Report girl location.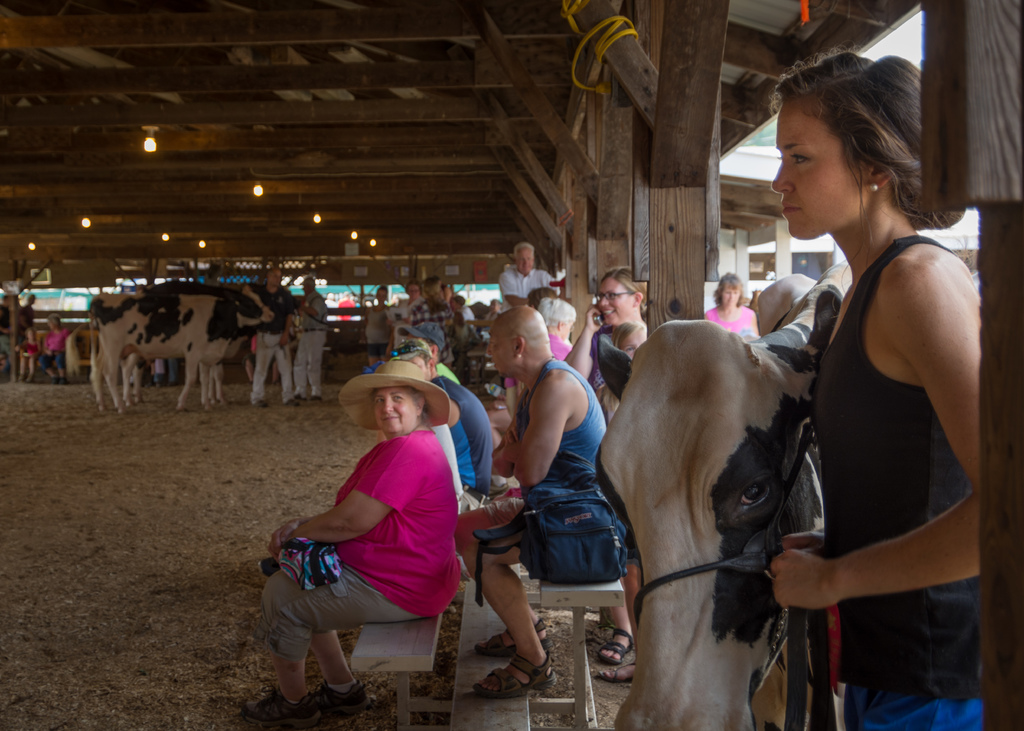
Report: {"left": 607, "top": 312, "right": 644, "bottom": 364}.
